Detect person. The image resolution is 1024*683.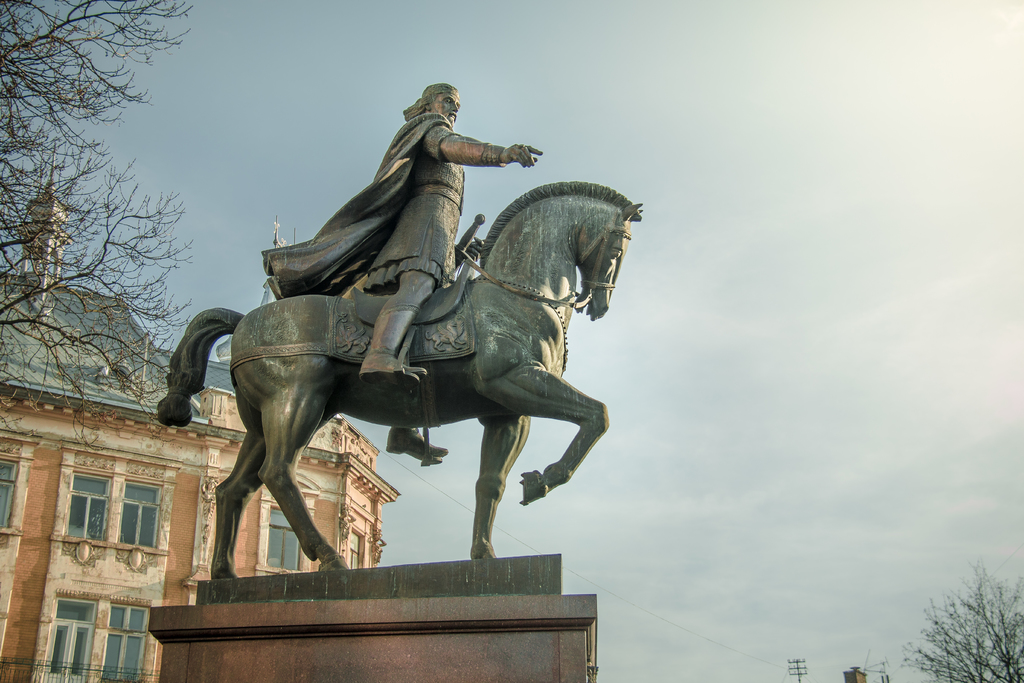
locate(347, 79, 550, 458).
